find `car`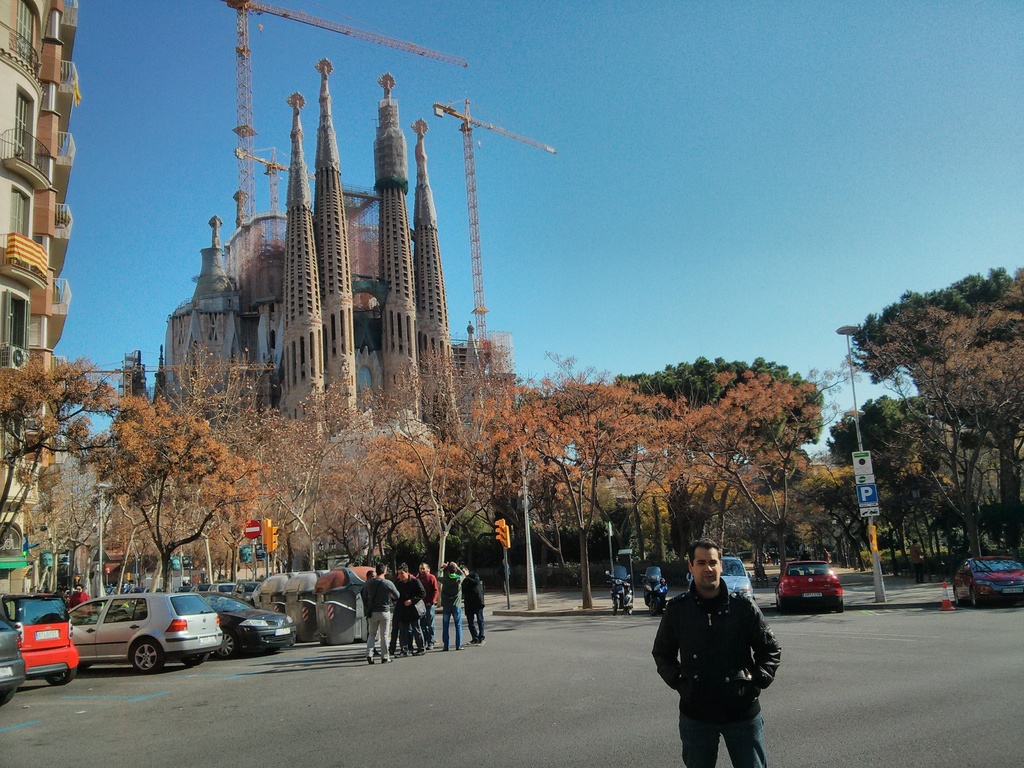
region(0, 620, 22, 701)
